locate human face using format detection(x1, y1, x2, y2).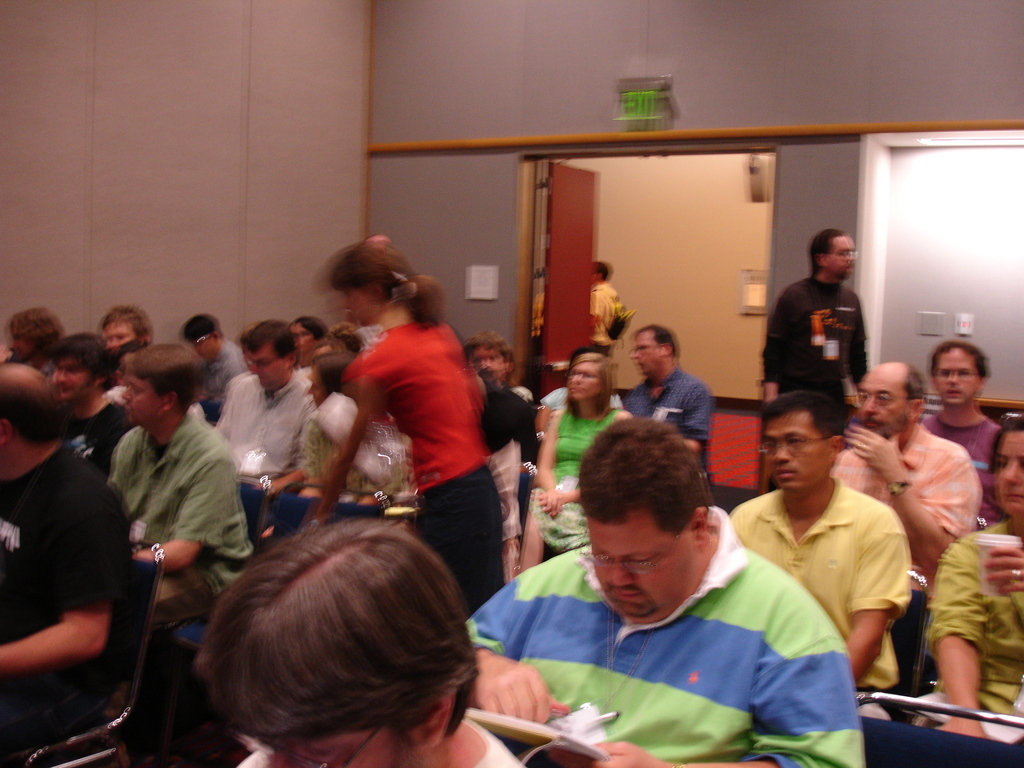
detection(276, 740, 420, 767).
